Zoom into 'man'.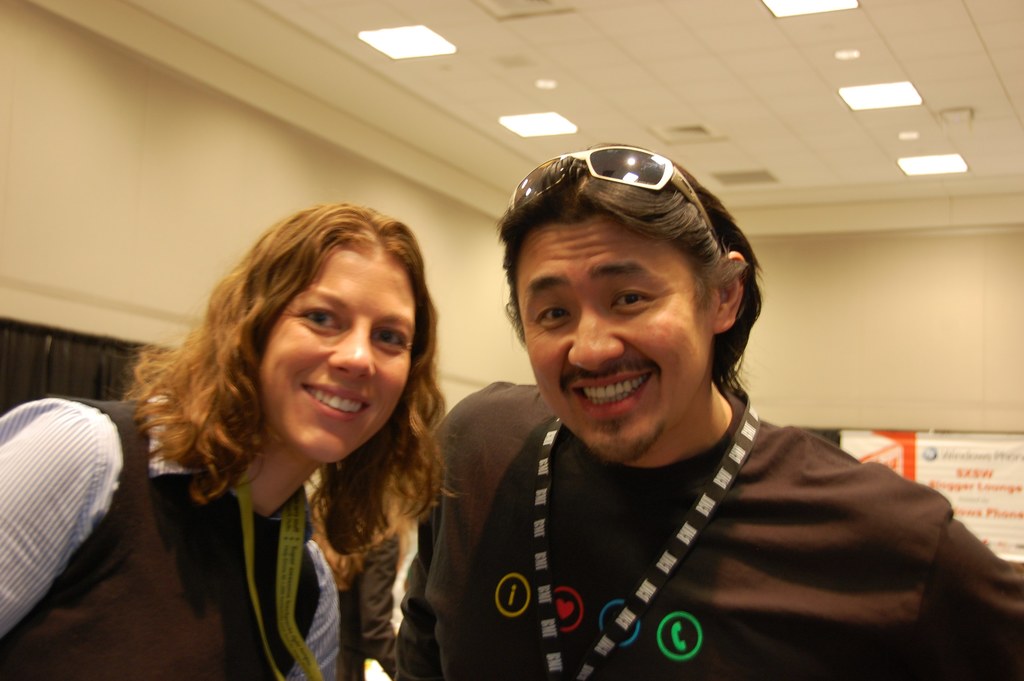
Zoom target: <region>392, 150, 975, 670</region>.
